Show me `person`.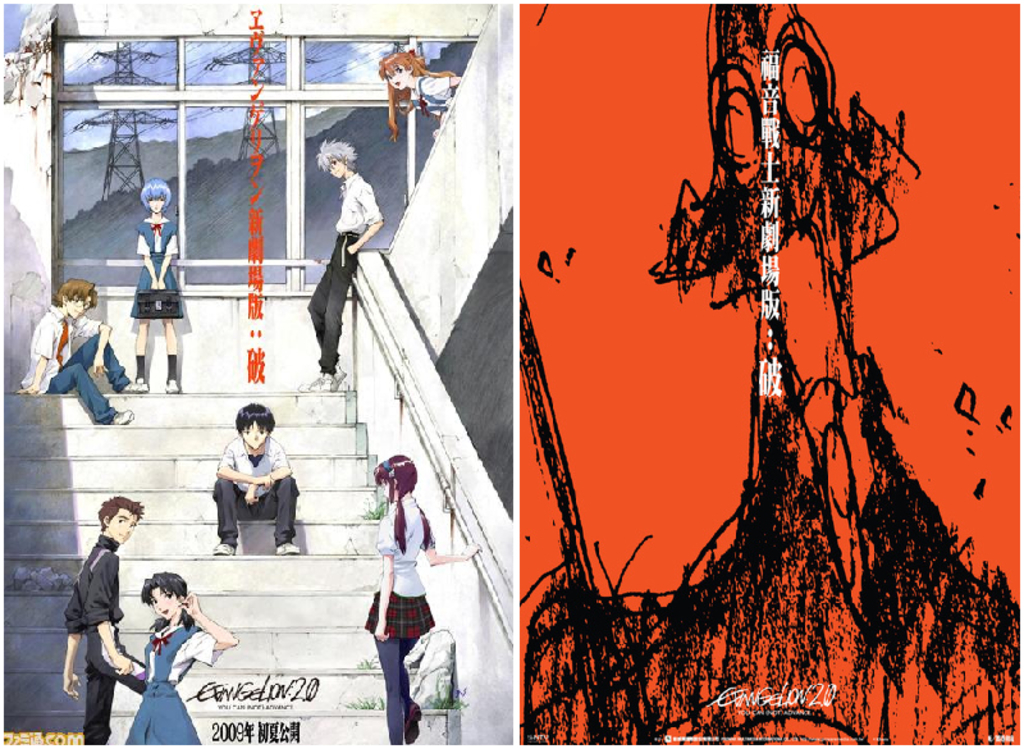
`person` is here: bbox(128, 177, 187, 389).
